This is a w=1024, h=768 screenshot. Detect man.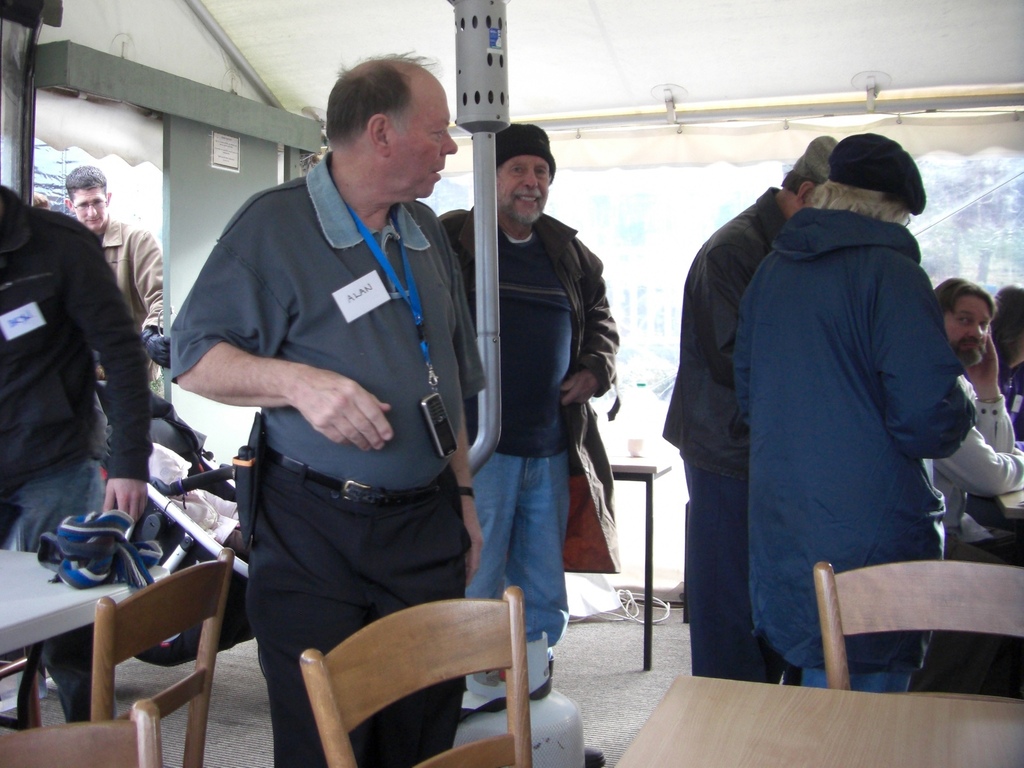
(left=180, top=0, right=494, bottom=767).
